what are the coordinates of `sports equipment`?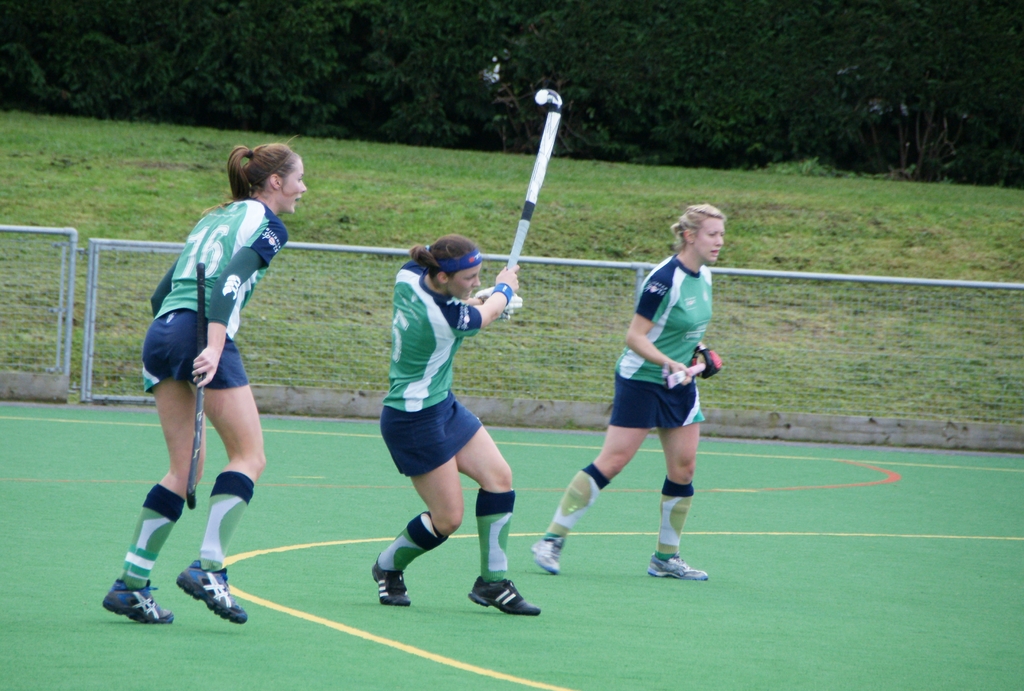
<box>472,286,522,318</box>.
